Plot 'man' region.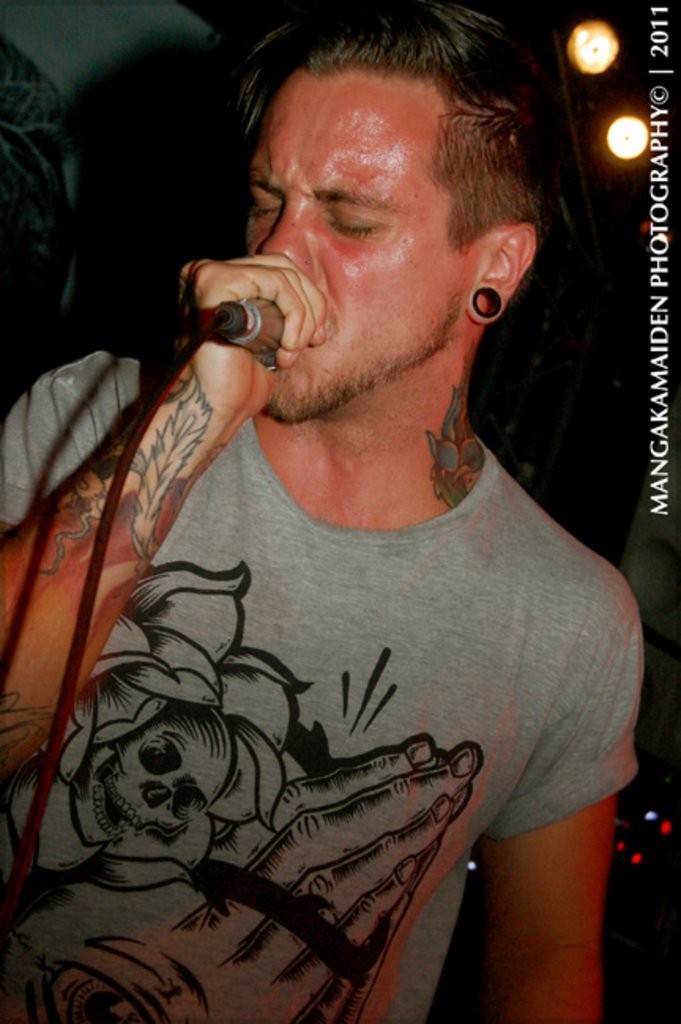
Plotted at bbox=[33, 19, 678, 1023].
